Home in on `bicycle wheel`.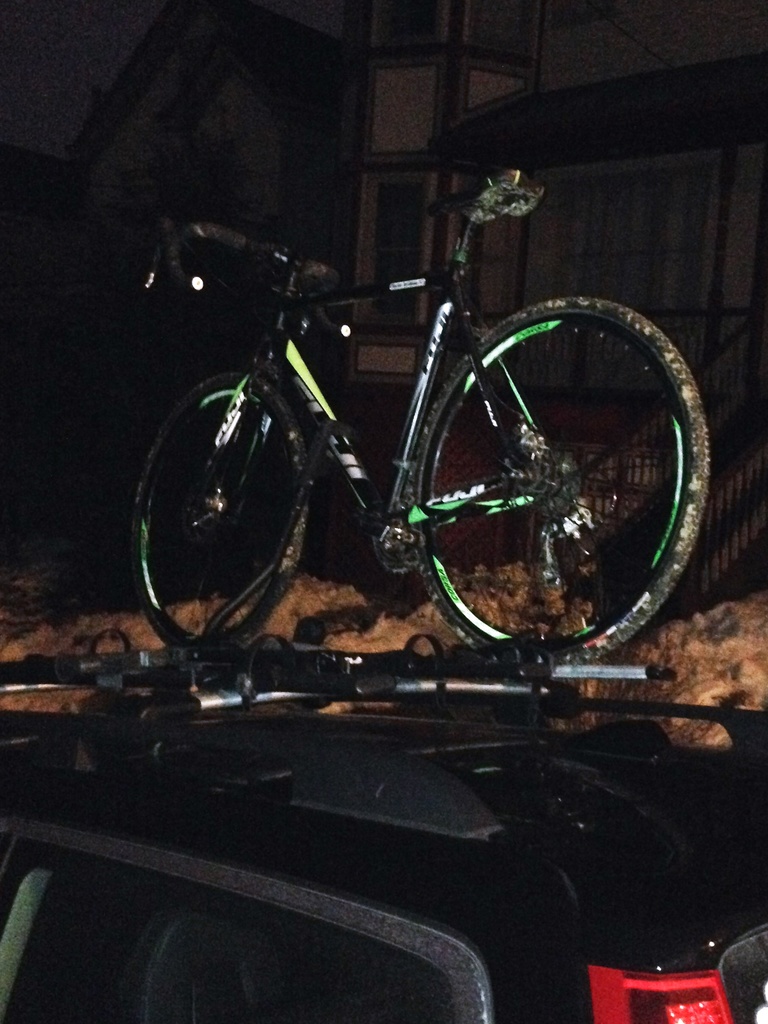
Homed in at {"left": 403, "top": 288, "right": 716, "bottom": 667}.
